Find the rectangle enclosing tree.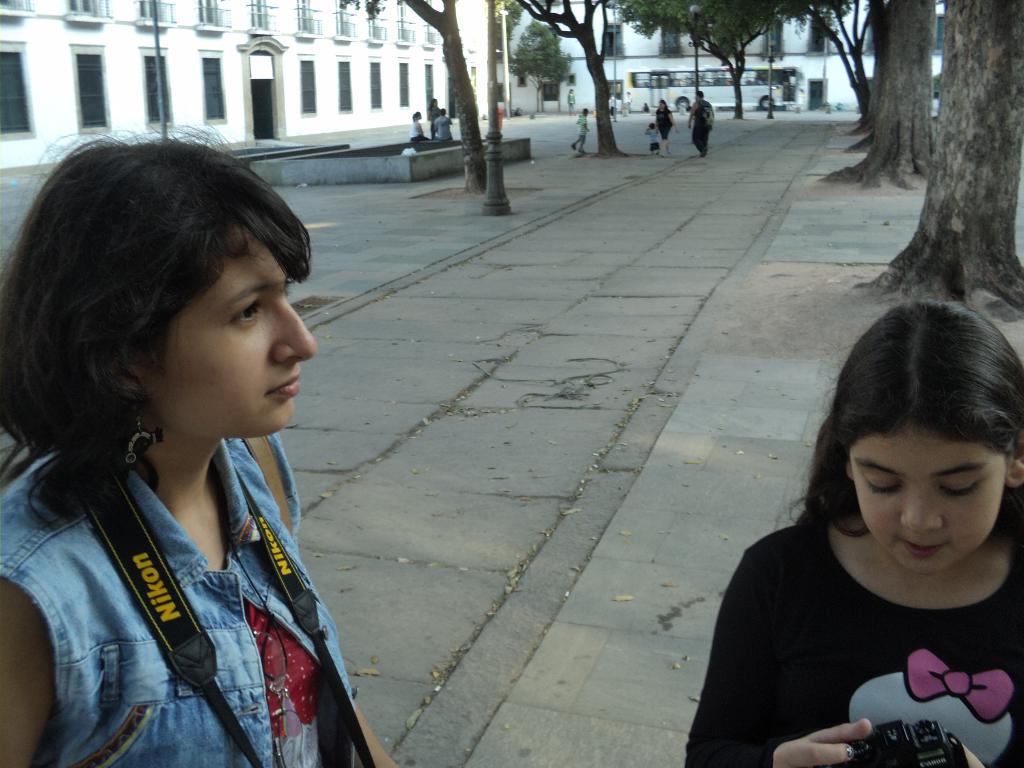
492,0,545,61.
